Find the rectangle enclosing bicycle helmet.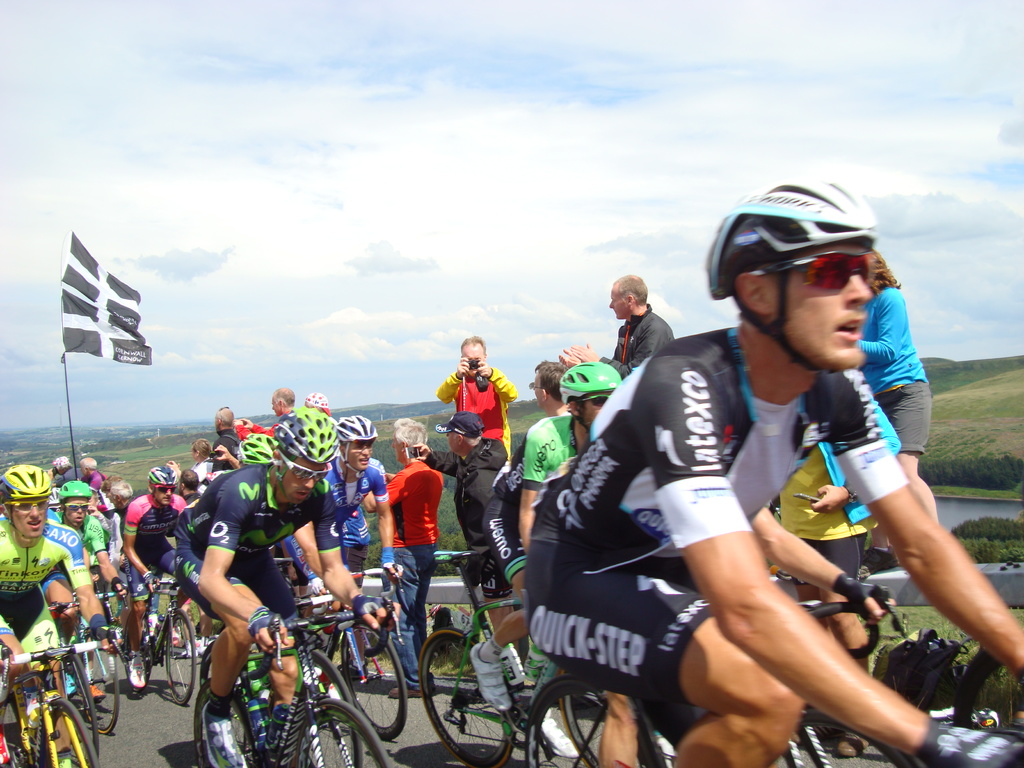
select_region(556, 355, 621, 412).
